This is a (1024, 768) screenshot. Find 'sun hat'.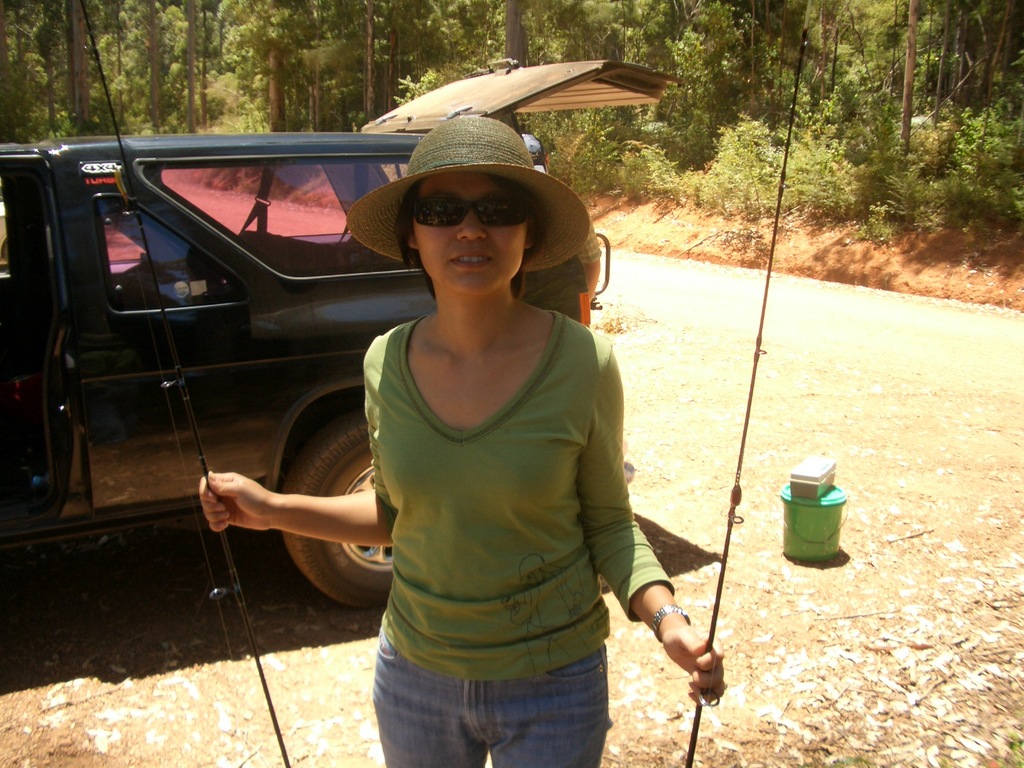
Bounding box: (346,109,593,278).
